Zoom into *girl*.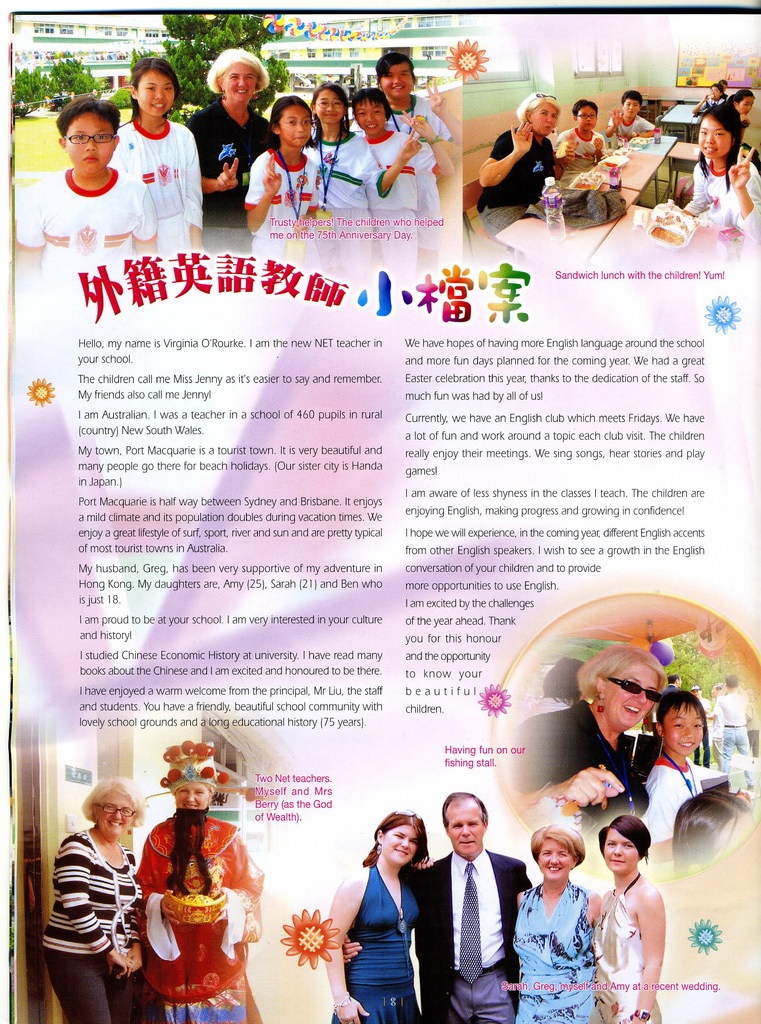
Zoom target: detection(243, 97, 322, 273).
